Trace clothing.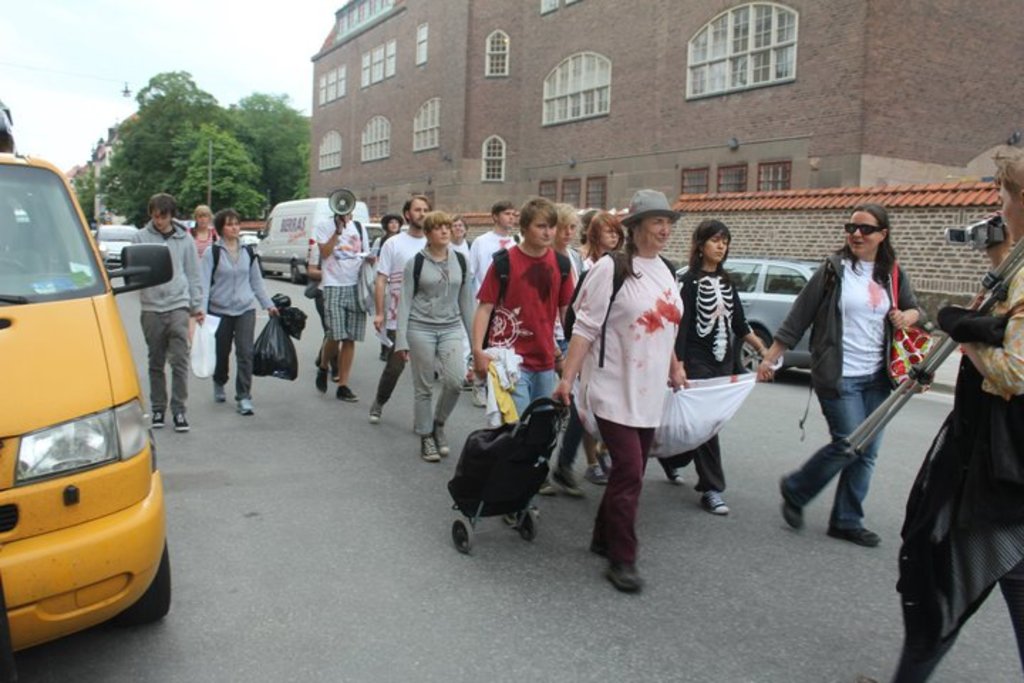
Traced to (206, 238, 273, 394).
